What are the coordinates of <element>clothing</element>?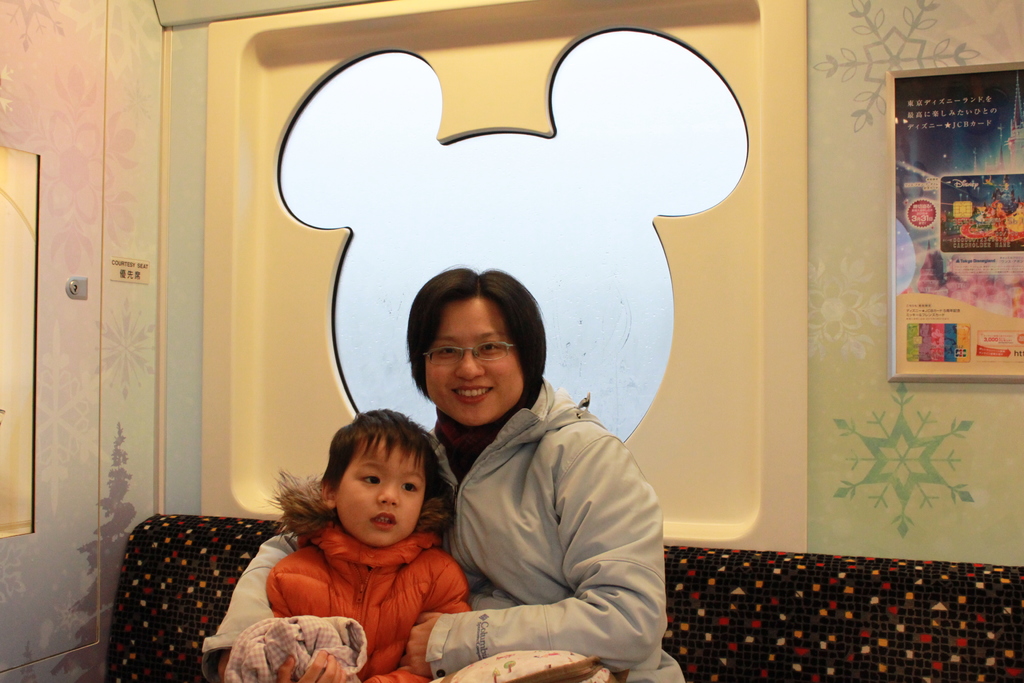
left=266, top=521, right=471, bottom=682.
